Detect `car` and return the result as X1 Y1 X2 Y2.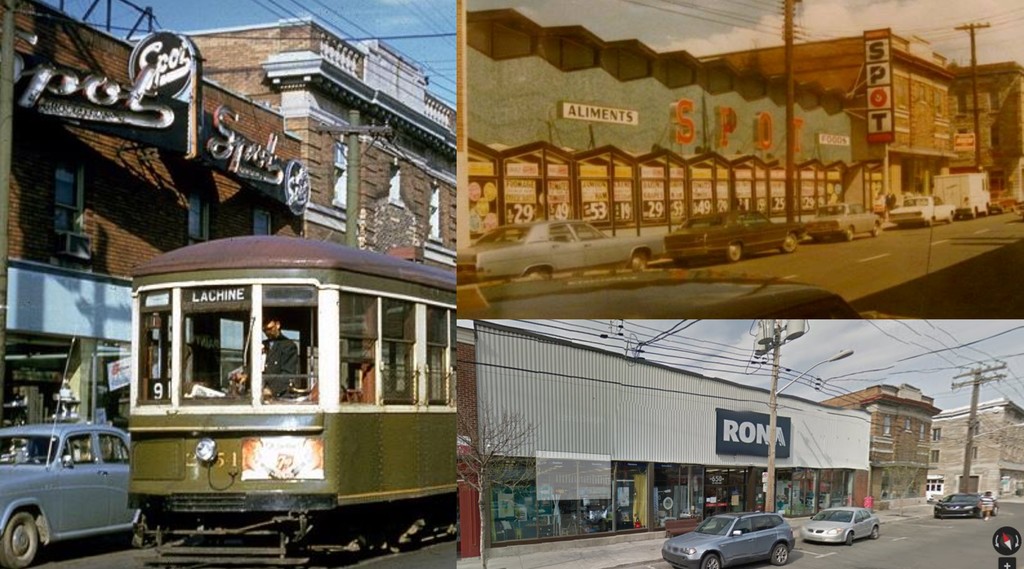
796 203 884 238.
